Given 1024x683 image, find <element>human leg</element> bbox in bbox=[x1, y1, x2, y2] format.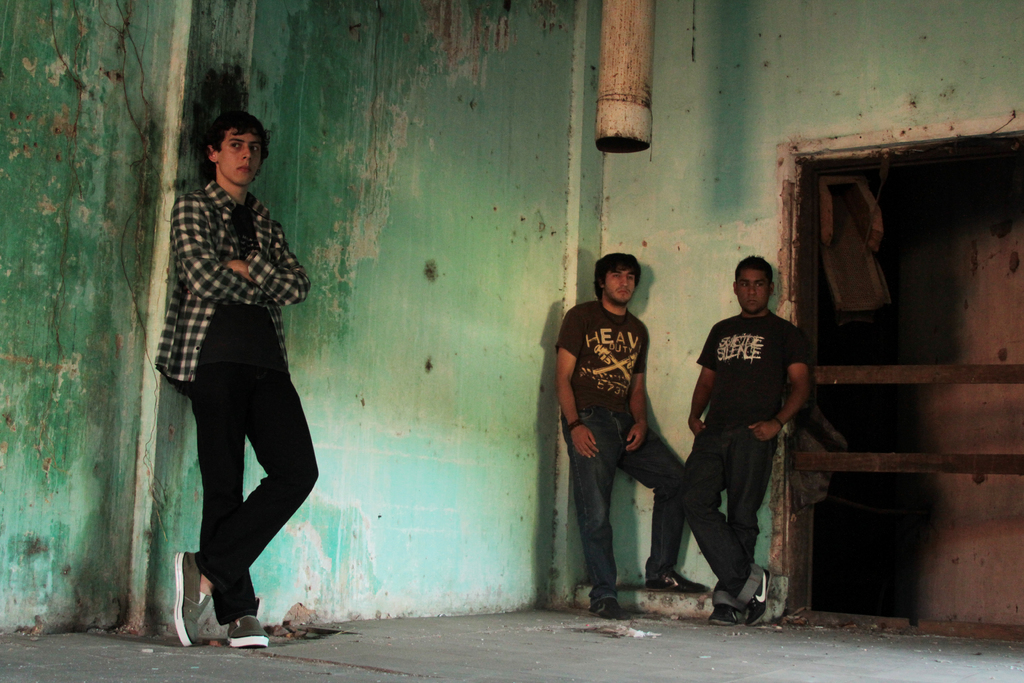
bbox=[620, 409, 687, 600].
